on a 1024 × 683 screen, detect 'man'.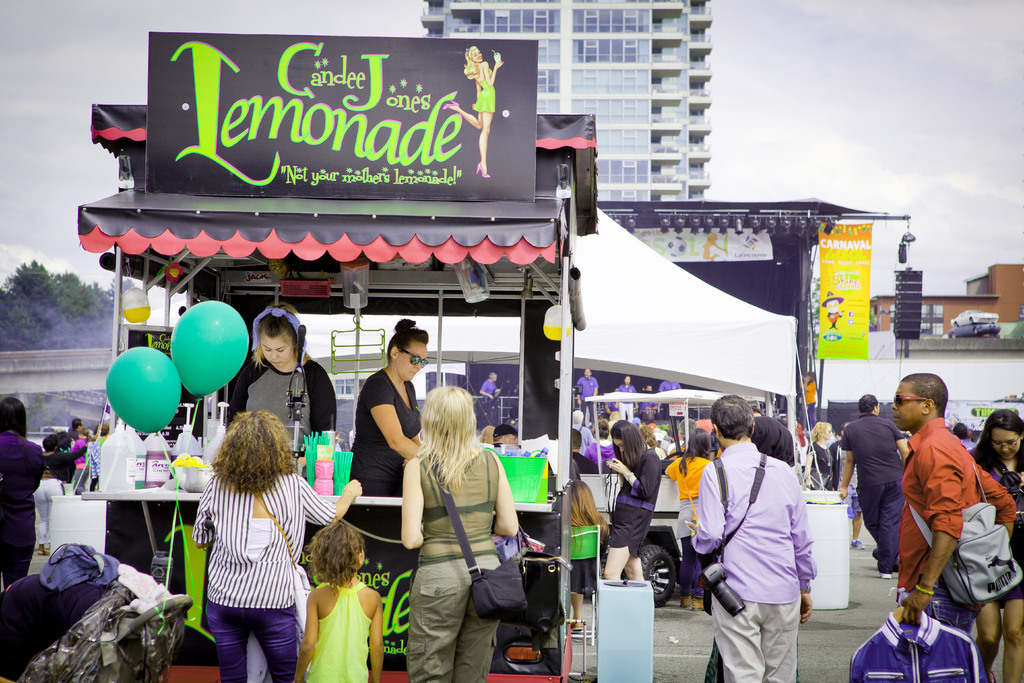
select_region(493, 424, 518, 443).
